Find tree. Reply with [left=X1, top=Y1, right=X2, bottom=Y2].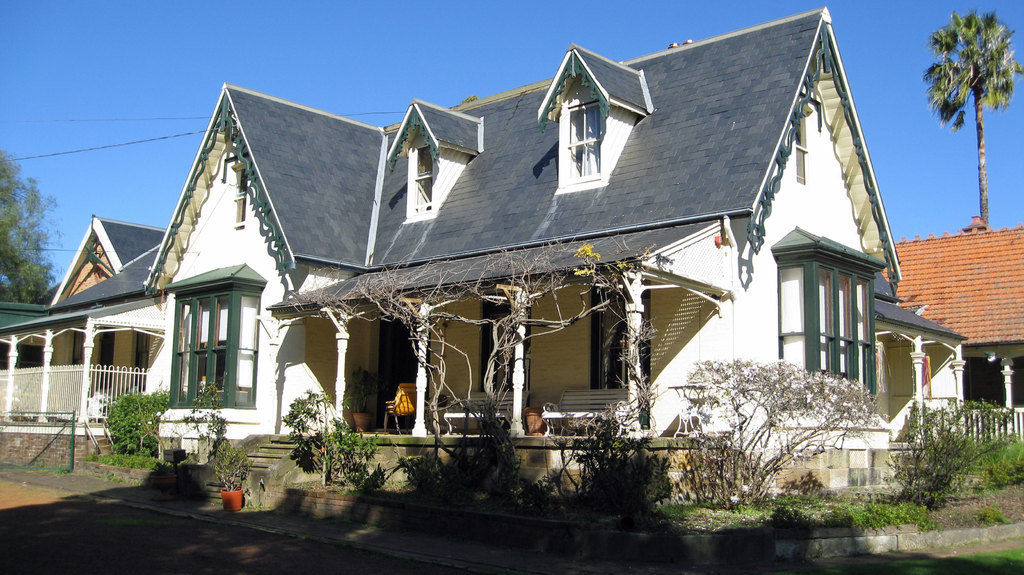
[left=923, top=9, right=1023, bottom=228].
